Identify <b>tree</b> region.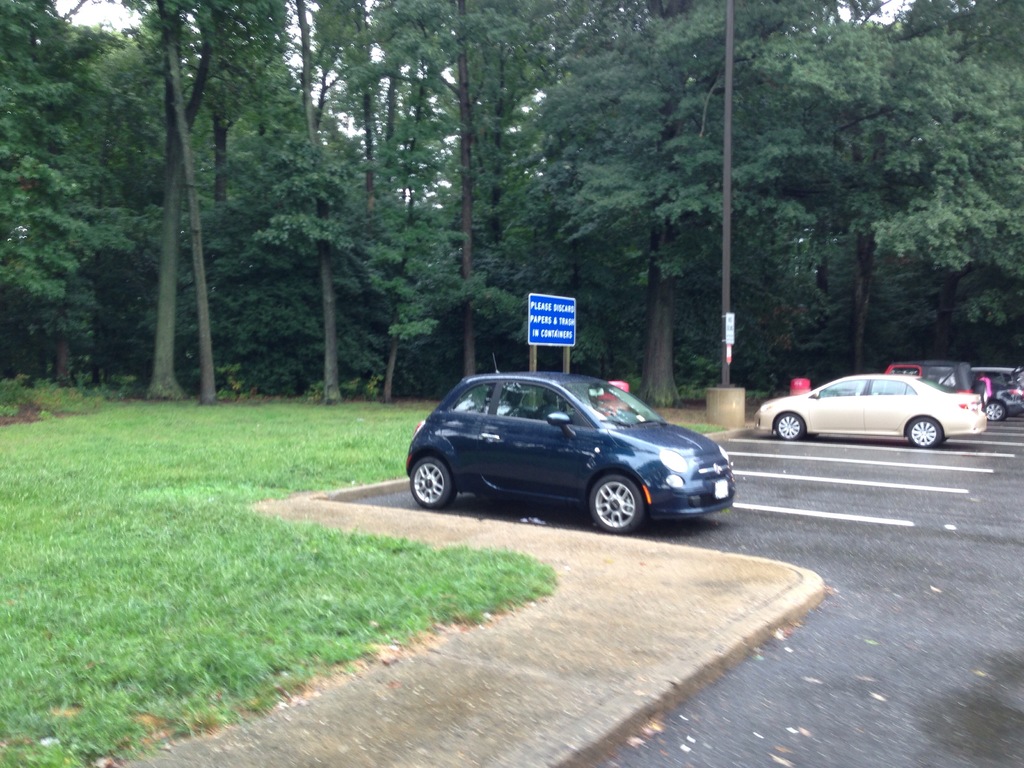
Region: <box>10,53,129,388</box>.
